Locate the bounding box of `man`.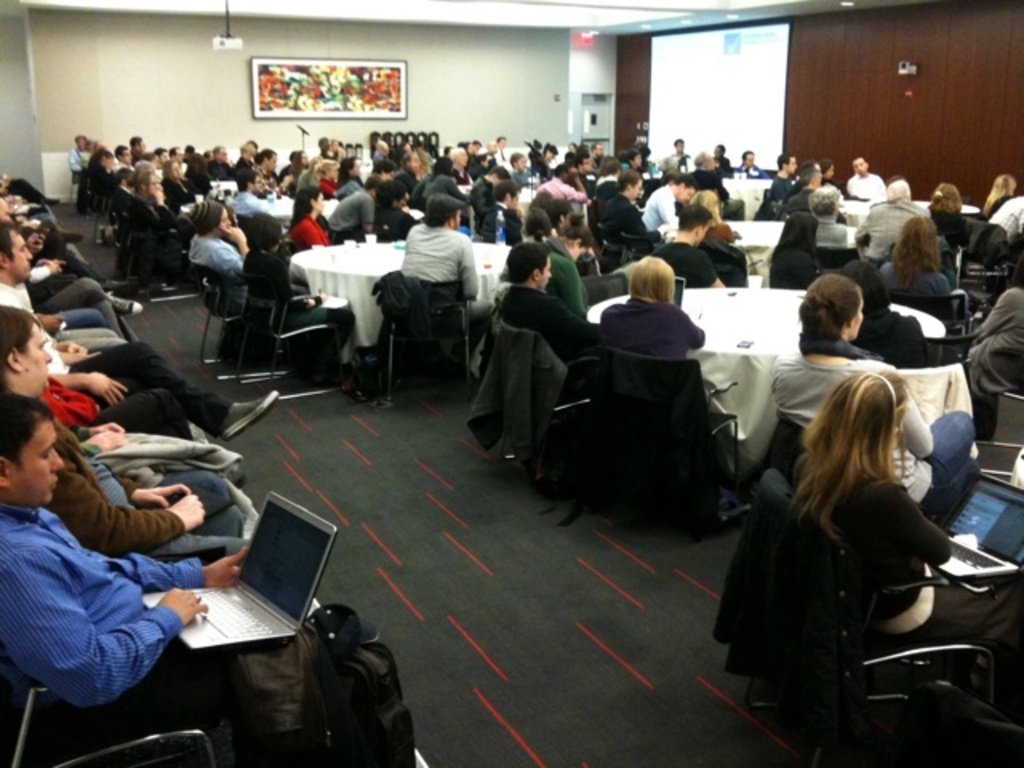
Bounding box: crop(474, 160, 512, 237).
